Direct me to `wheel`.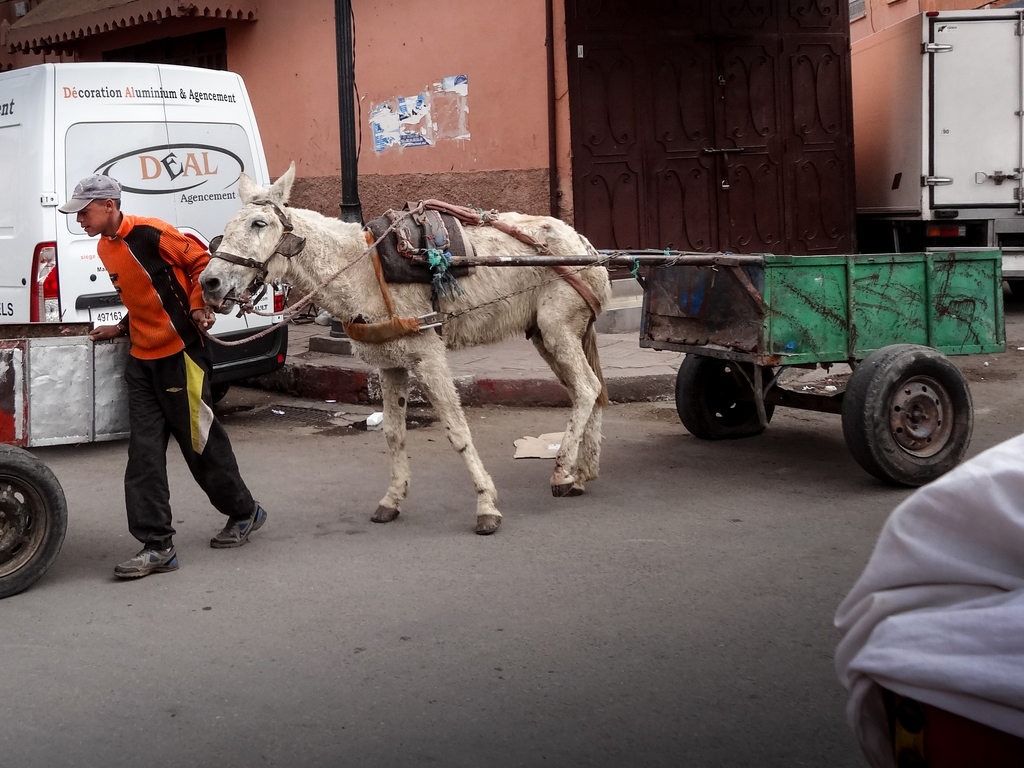
Direction: pyautogui.locateOnScreen(672, 349, 783, 444).
